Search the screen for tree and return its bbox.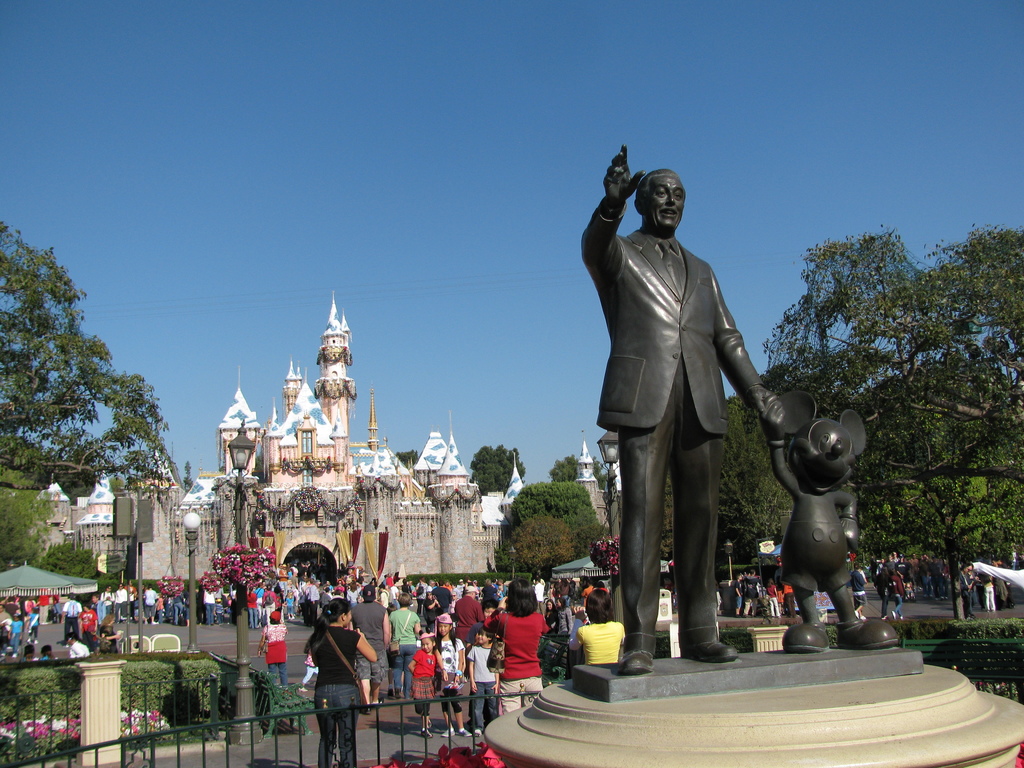
Found: 555, 447, 609, 486.
